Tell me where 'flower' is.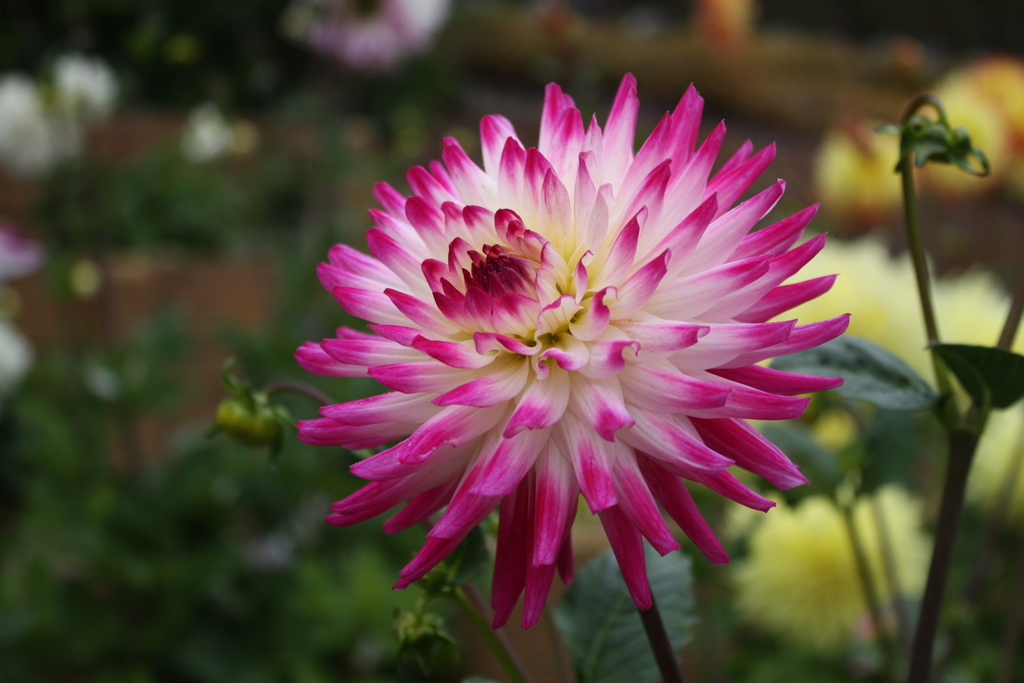
'flower' is at detection(293, 71, 856, 616).
